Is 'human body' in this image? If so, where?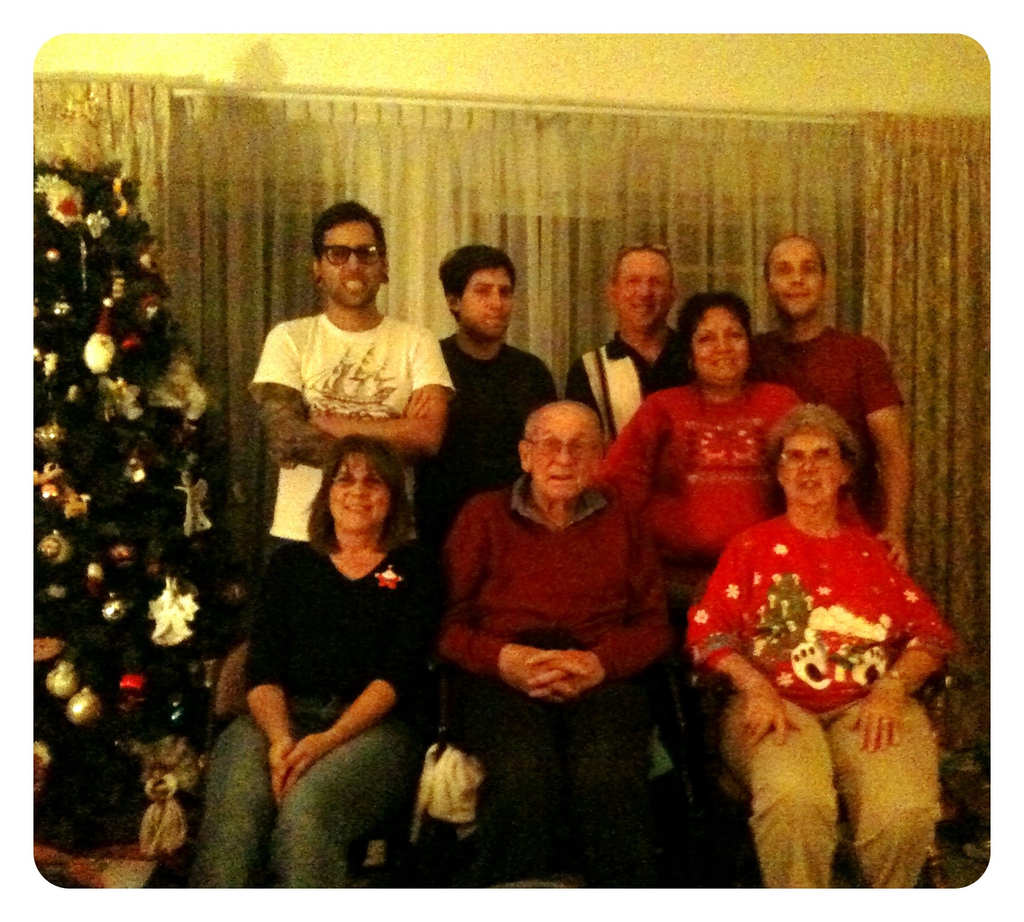
Yes, at crop(258, 306, 447, 543).
